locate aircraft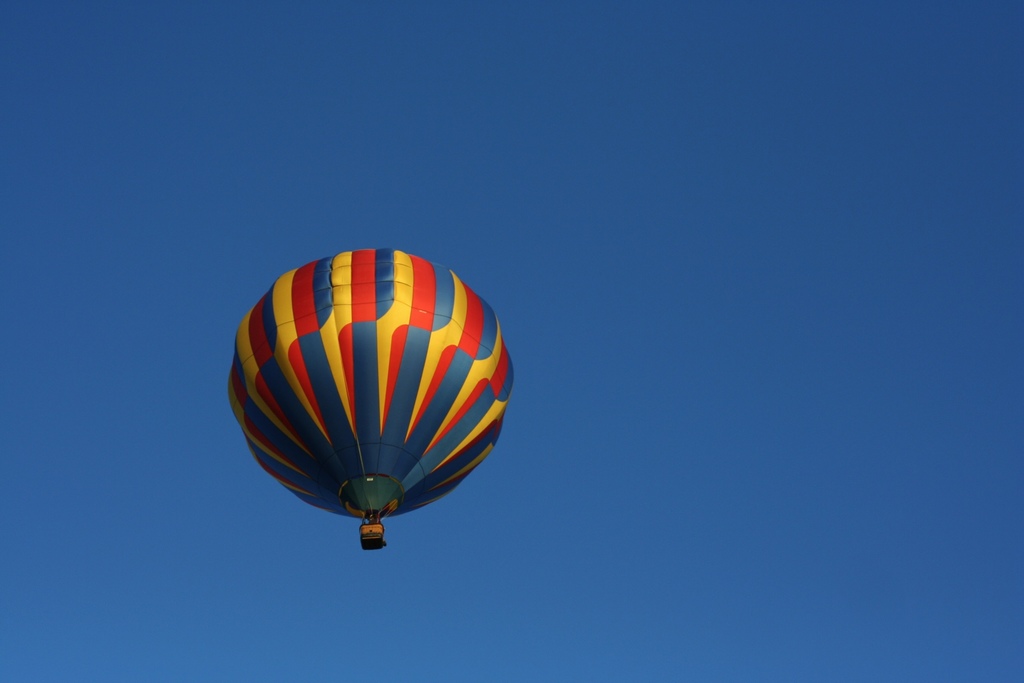
l=212, t=263, r=541, b=557
